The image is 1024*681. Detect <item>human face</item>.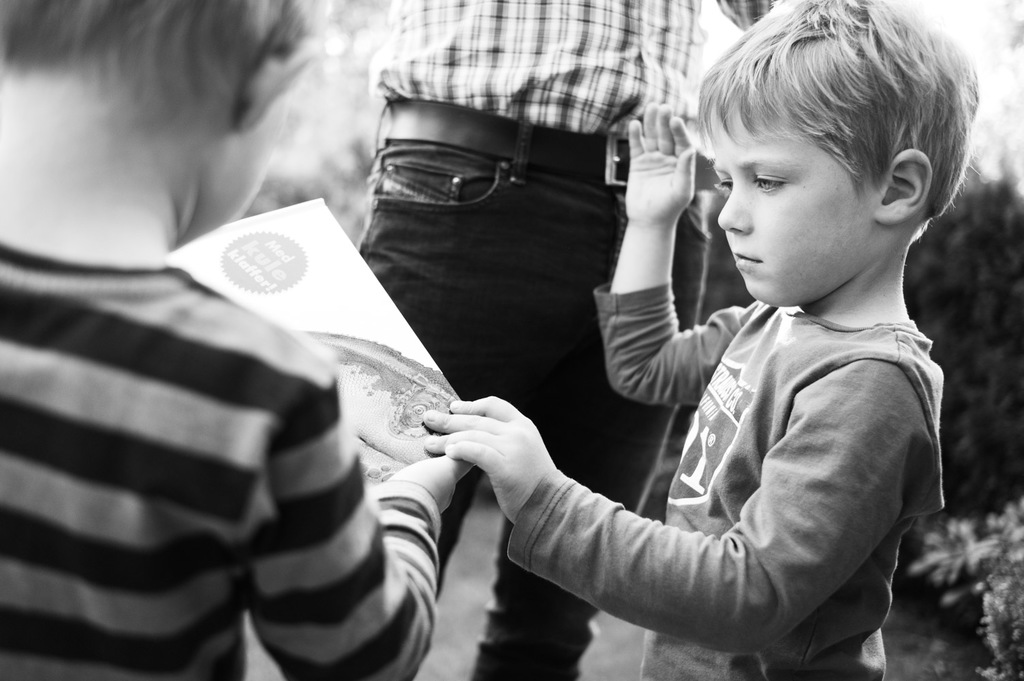
Detection: <region>698, 89, 869, 305</region>.
